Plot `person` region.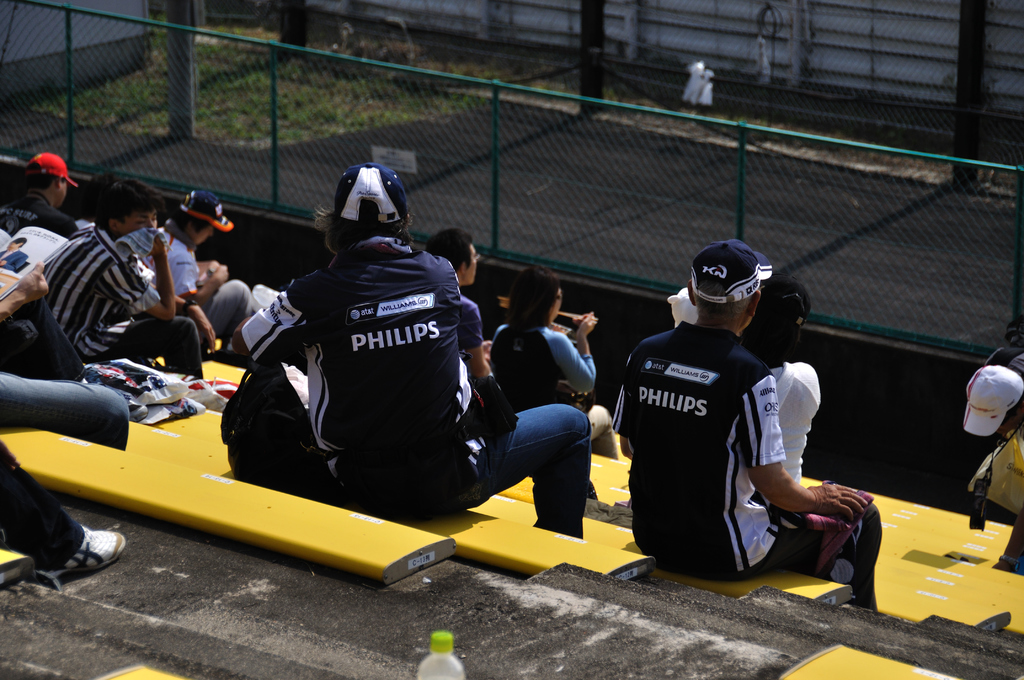
Plotted at 212 165 513 548.
